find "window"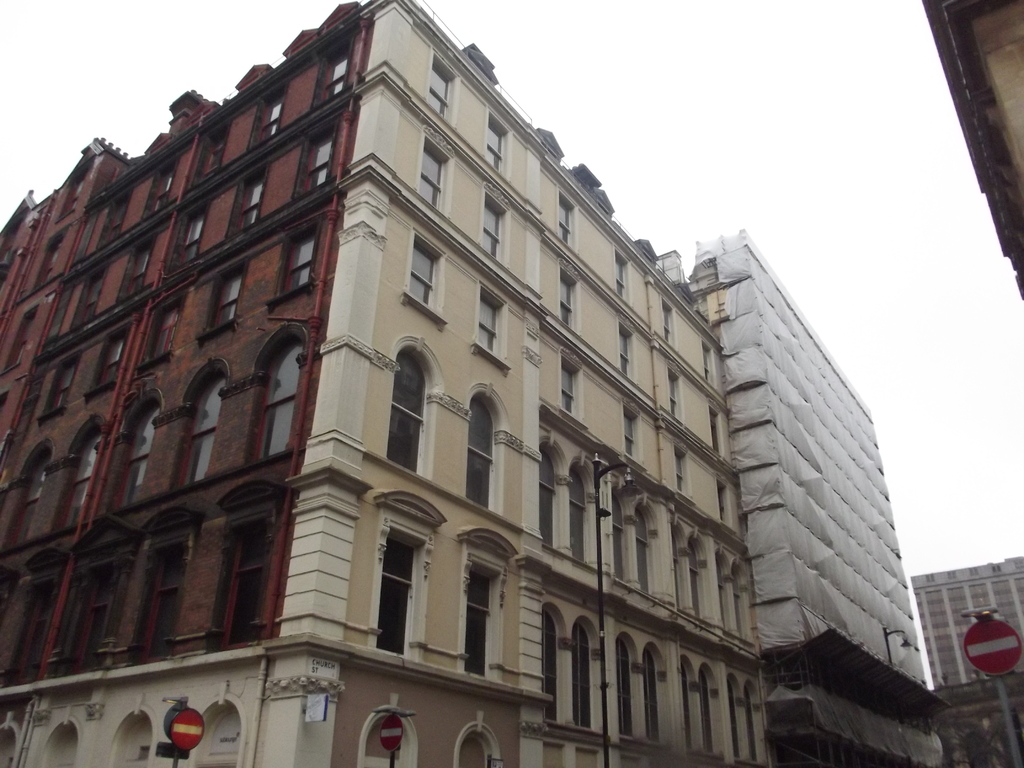
60/420/95/532
